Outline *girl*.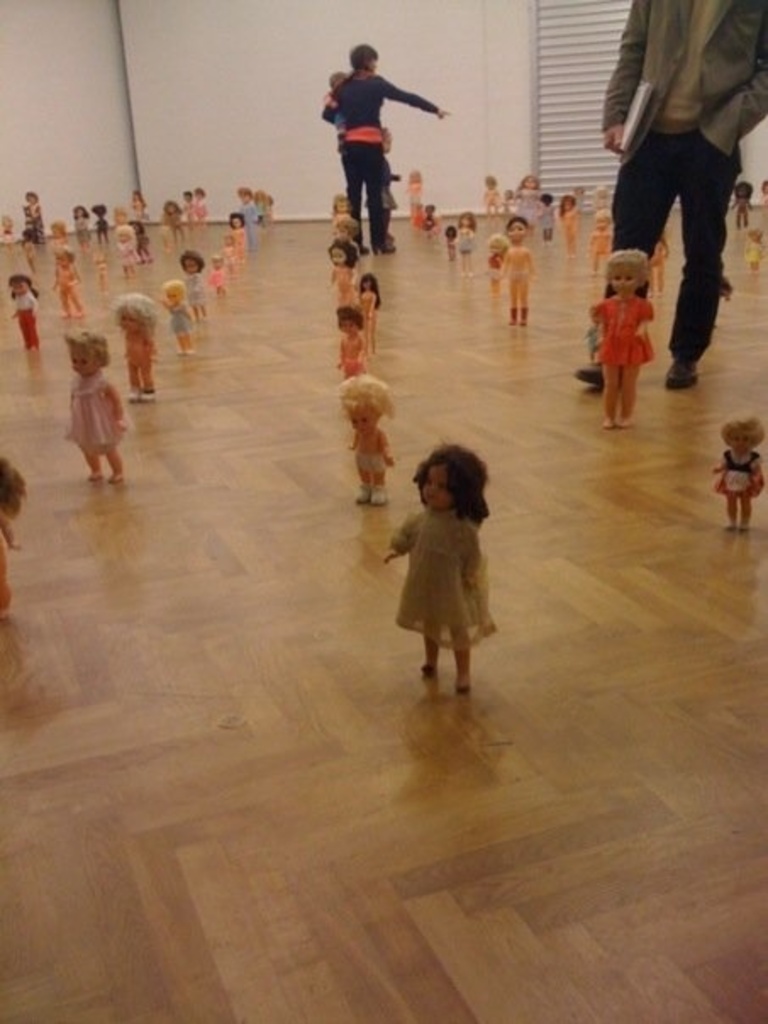
Outline: (left=110, top=295, right=159, bottom=398).
